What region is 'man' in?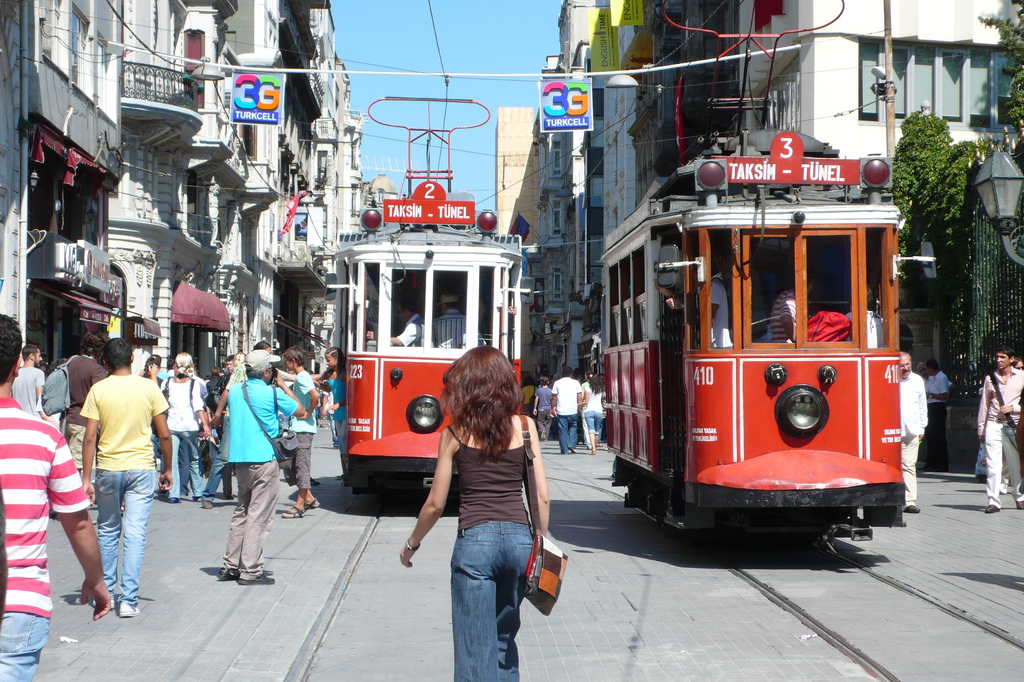
[left=218, top=349, right=305, bottom=585].
